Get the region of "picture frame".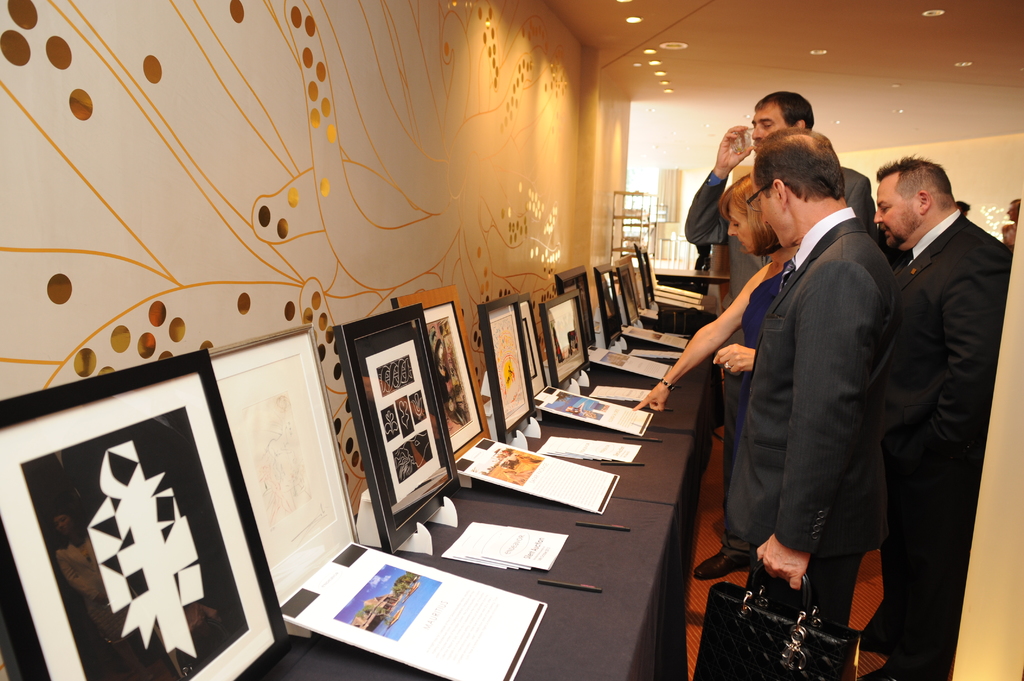
bbox=(520, 296, 546, 393).
